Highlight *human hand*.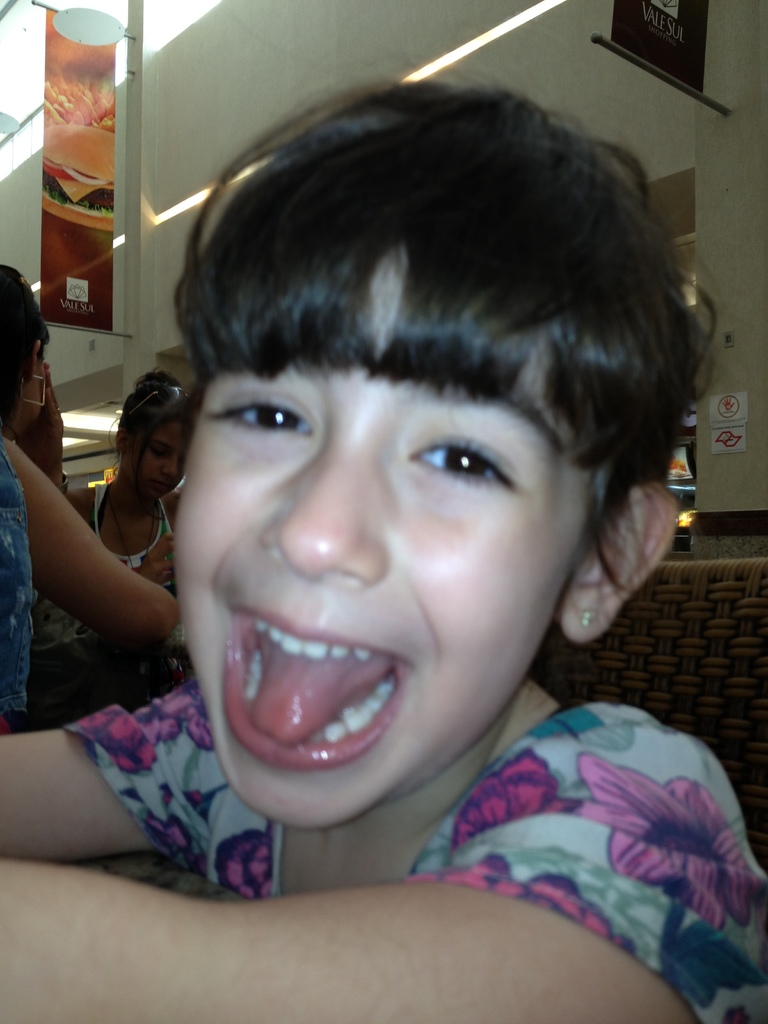
Highlighted region: [left=14, top=358, right=63, bottom=481].
